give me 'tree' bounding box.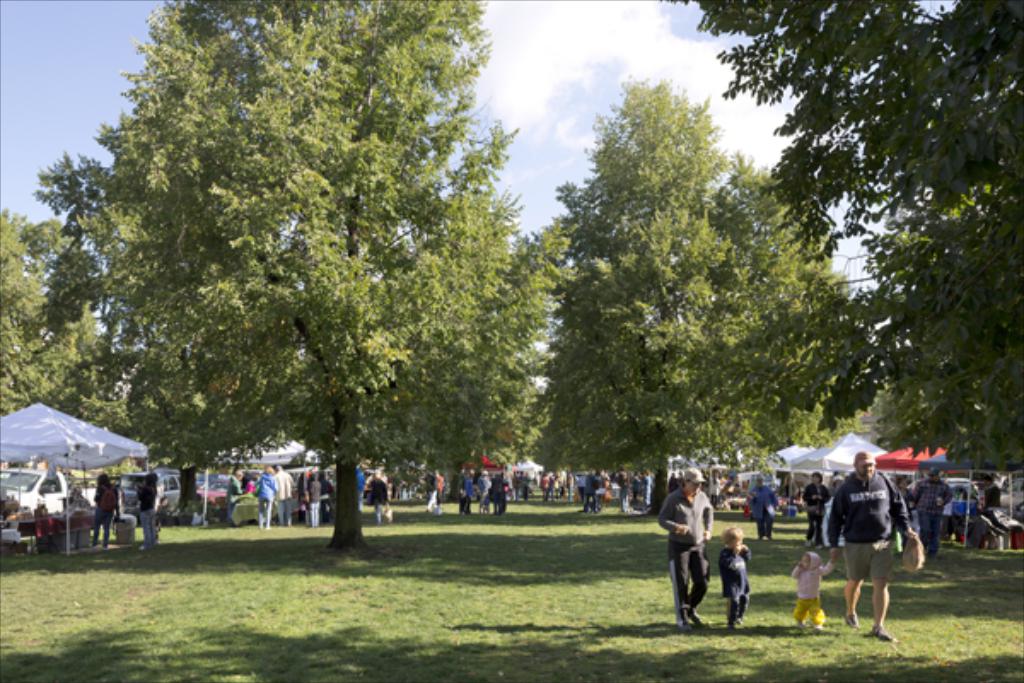
654/0/1022/485.
